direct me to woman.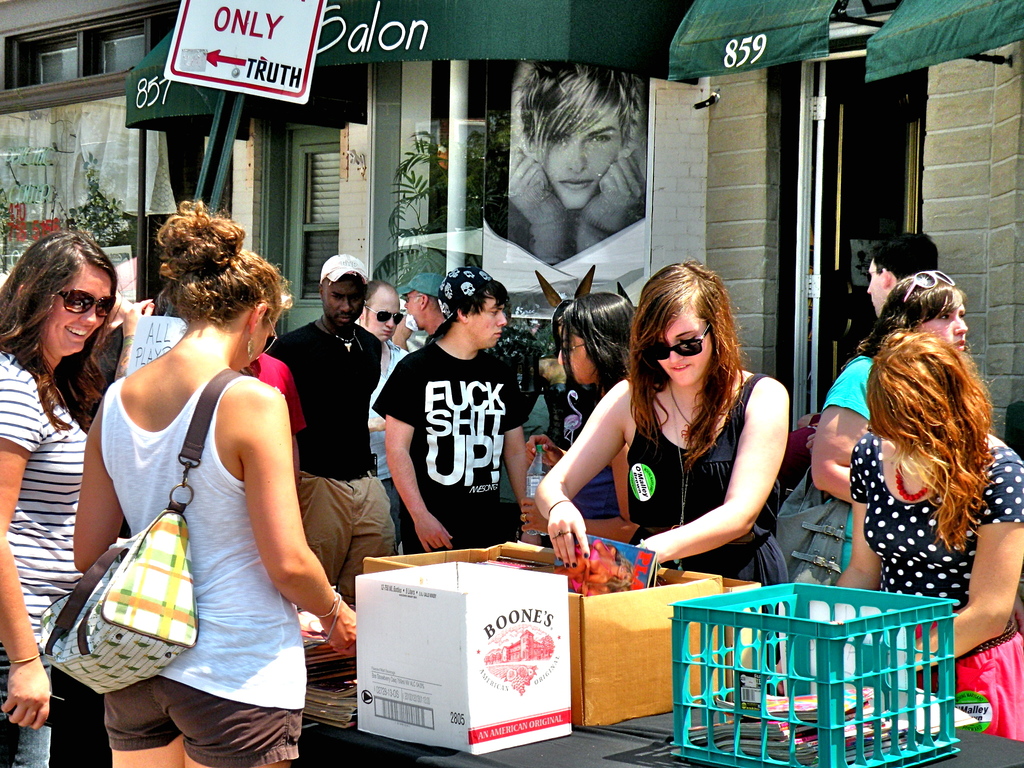
Direction: box(800, 269, 964, 595).
